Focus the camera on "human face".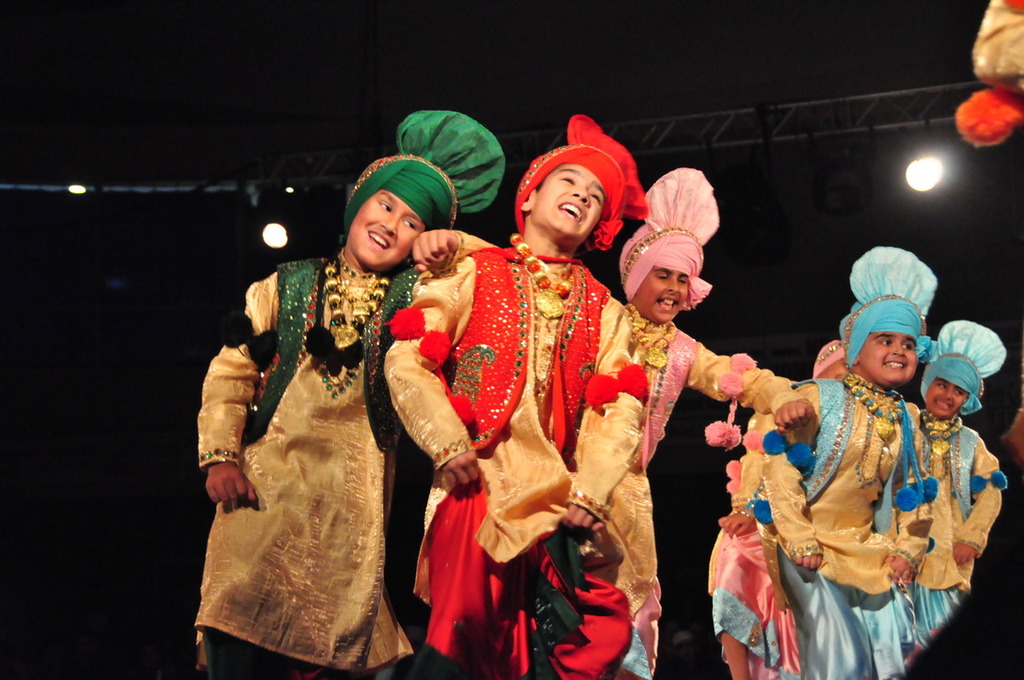
Focus region: 923, 375, 973, 414.
